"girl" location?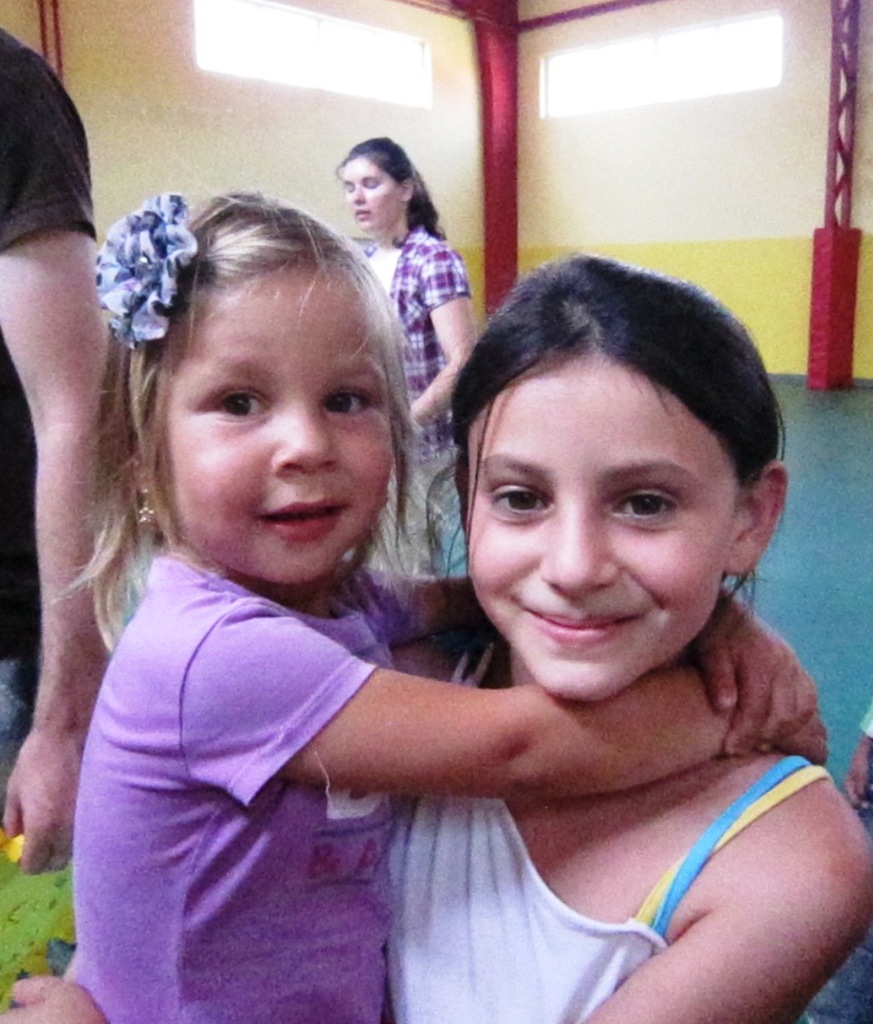
{"left": 326, "top": 133, "right": 483, "bottom": 554}
